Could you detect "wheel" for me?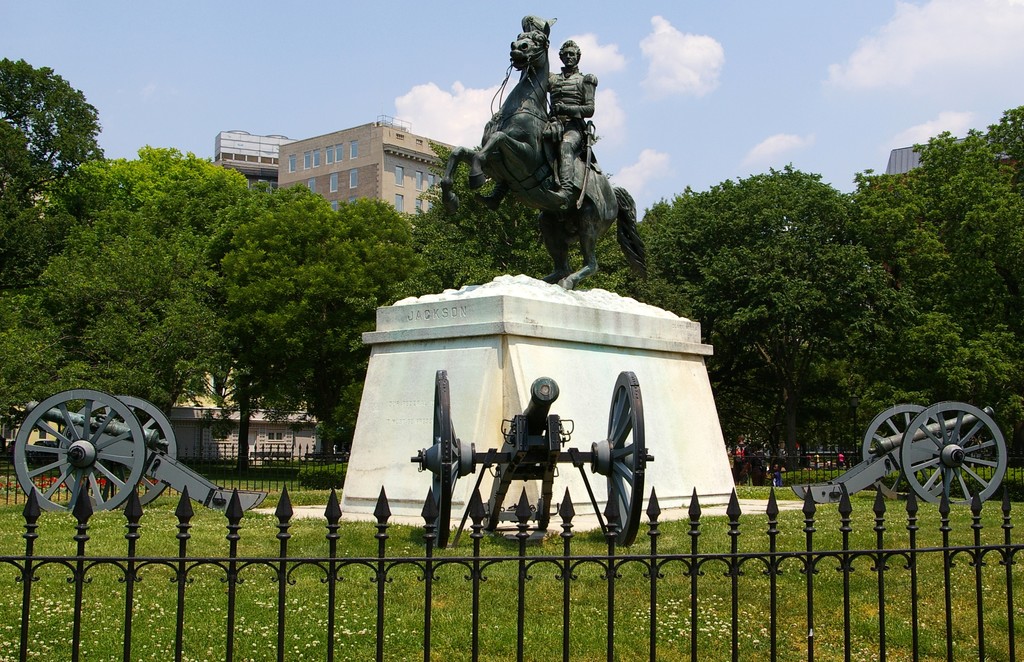
Detection result: 865, 399, 947, 496.
